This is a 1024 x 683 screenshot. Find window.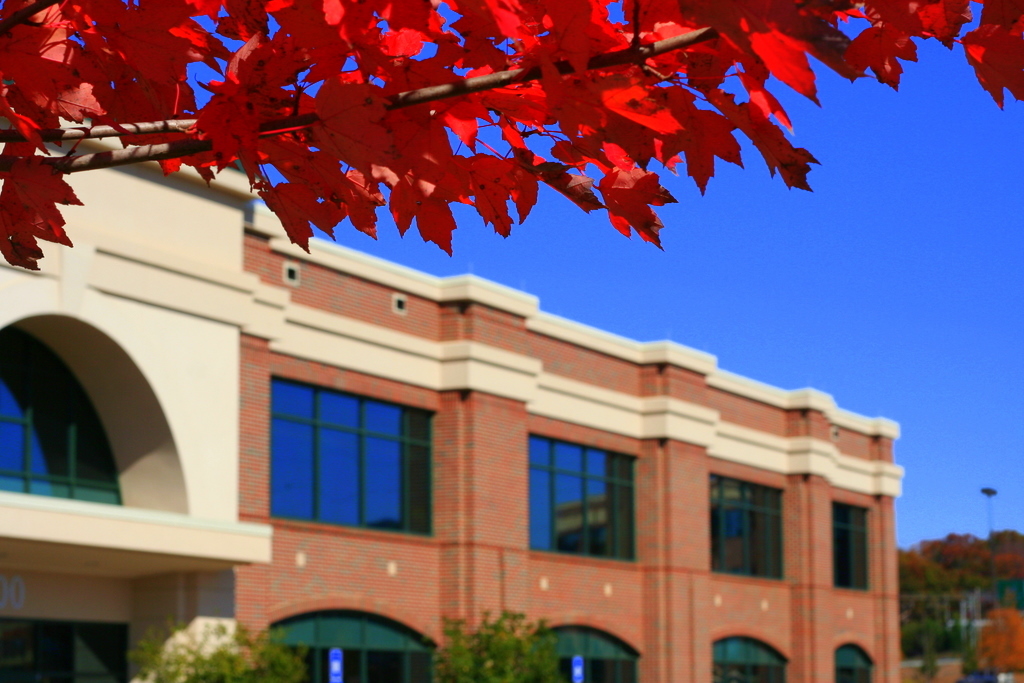
Bounding box: bbox(516, 623, 638, 682).
